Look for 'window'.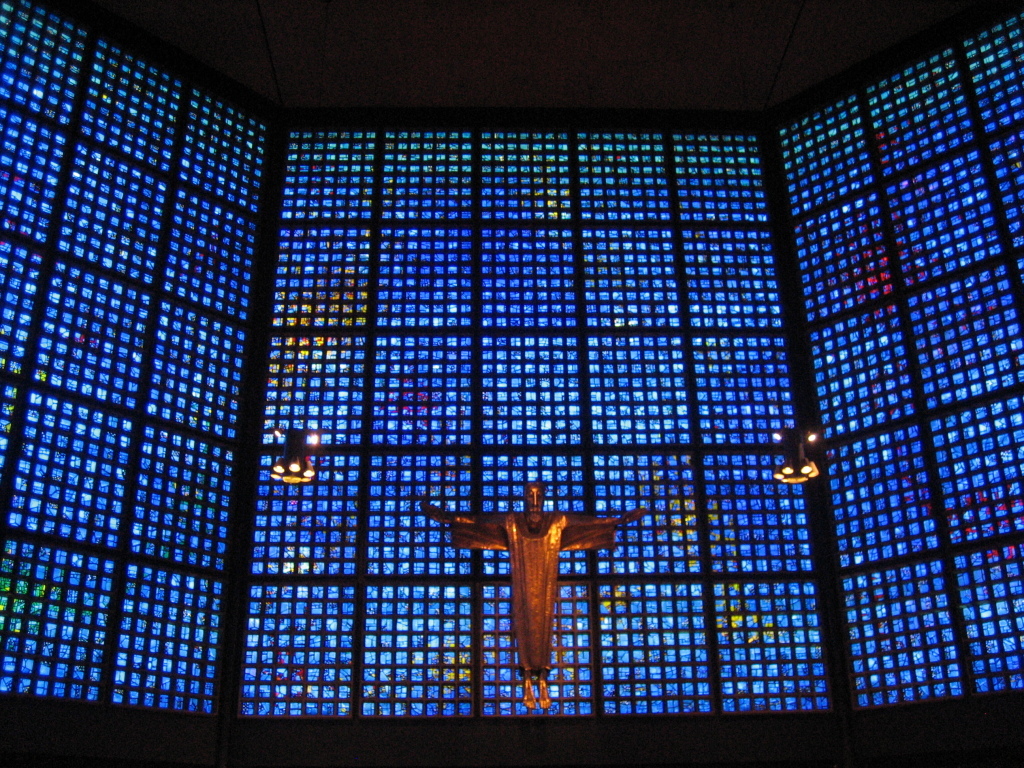
Found: box=[51, 52, 1023, 744].
